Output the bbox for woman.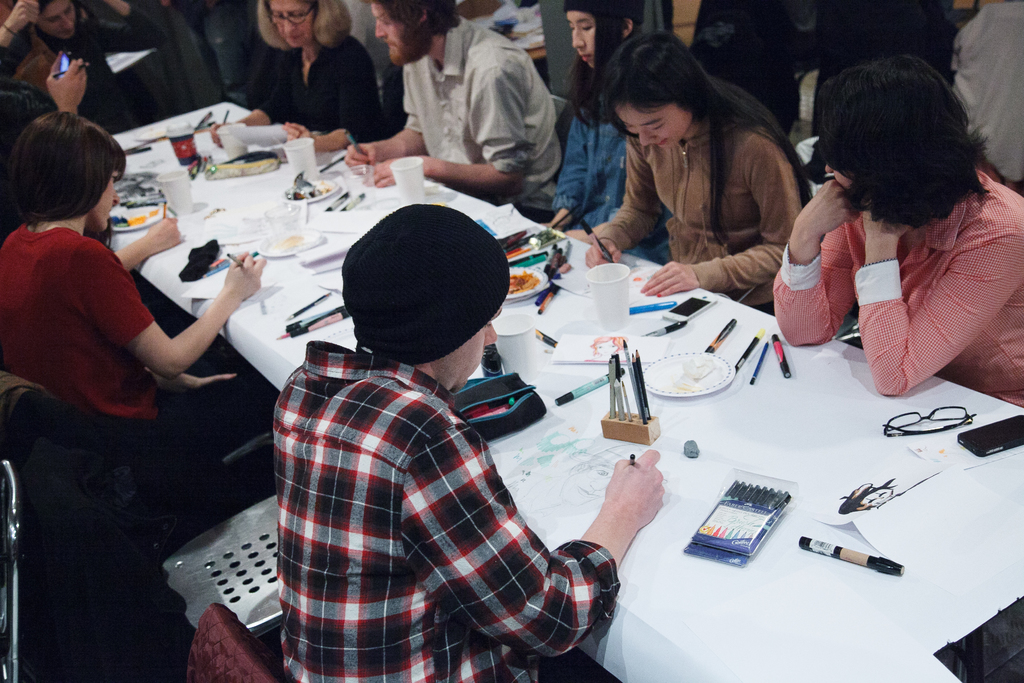
[212,0,387,149].
